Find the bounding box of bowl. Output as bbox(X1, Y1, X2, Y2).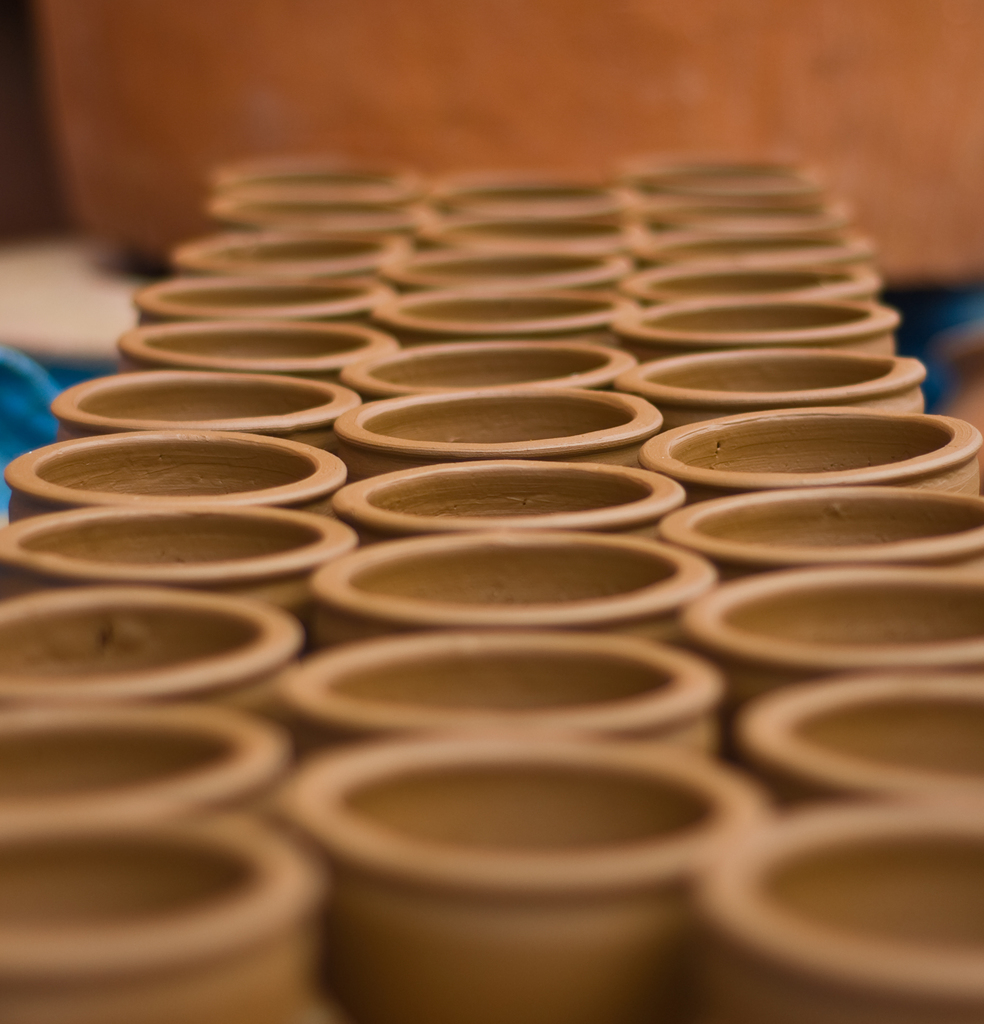
bbox(730, 669, 983, 806).
